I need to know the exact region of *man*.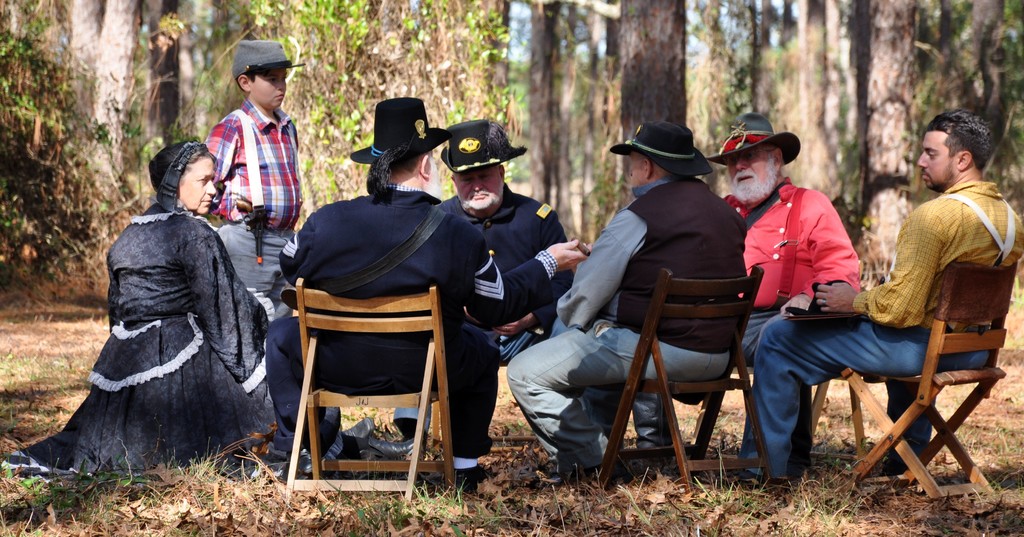
Region: 707:108:858:485.
